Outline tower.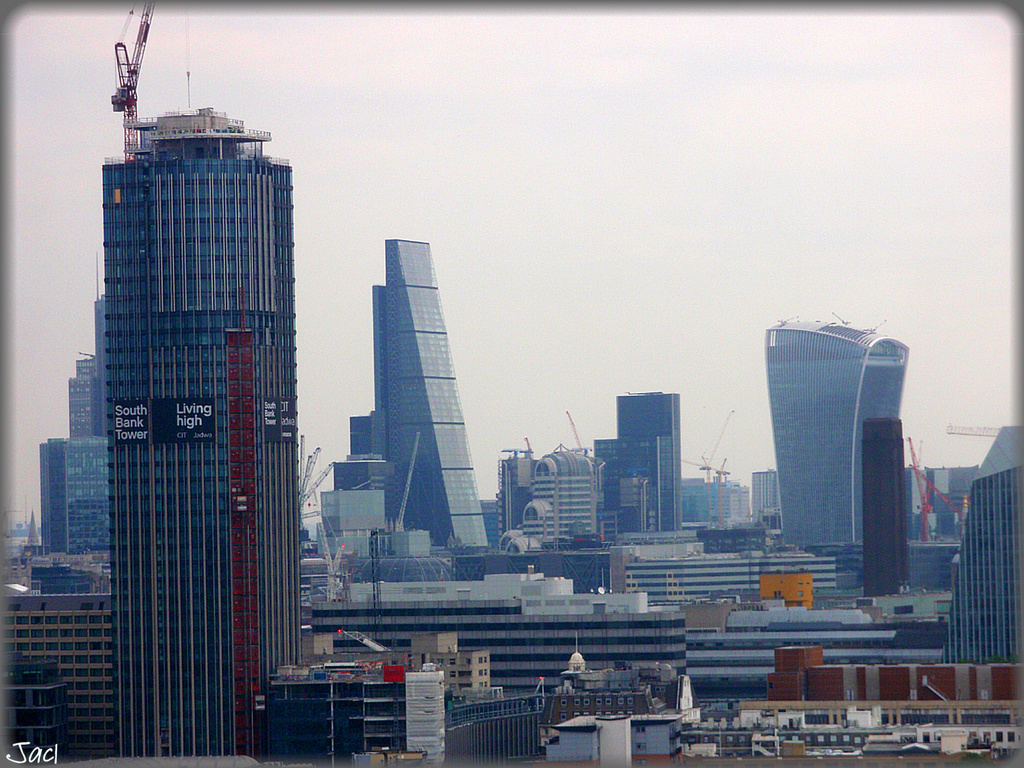
Outline: BBox(367, 236, 496, 550).
